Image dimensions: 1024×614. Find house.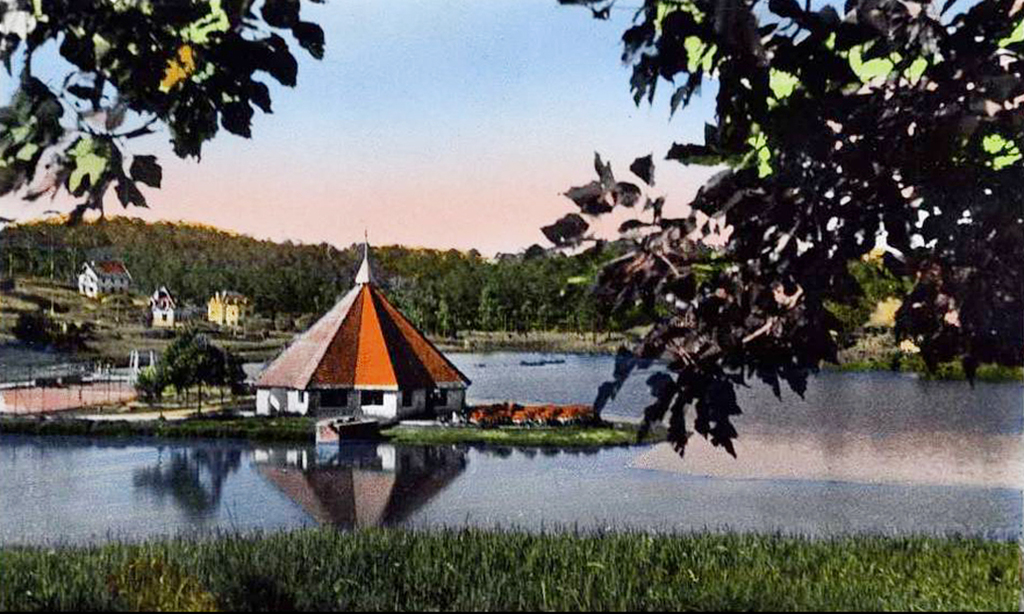
pyautogui.locateOnScreen(78, 259, 121, 295).
